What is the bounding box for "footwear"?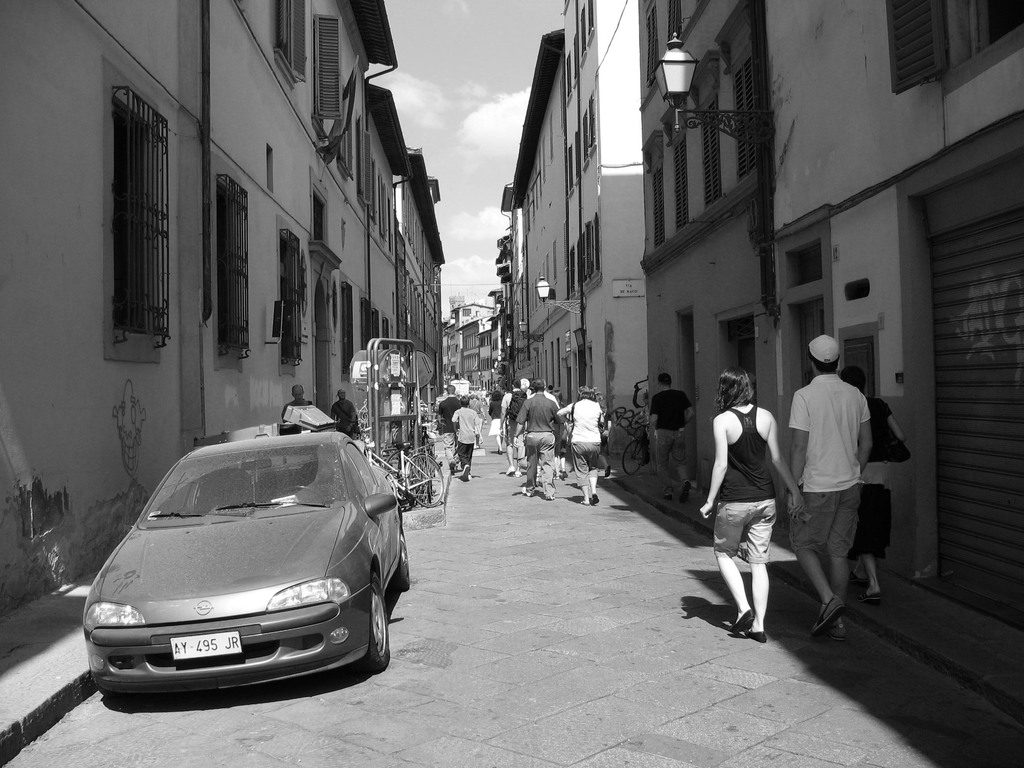
{"left": 461, "top": 461, "right": 472, "bottom": 479}.
